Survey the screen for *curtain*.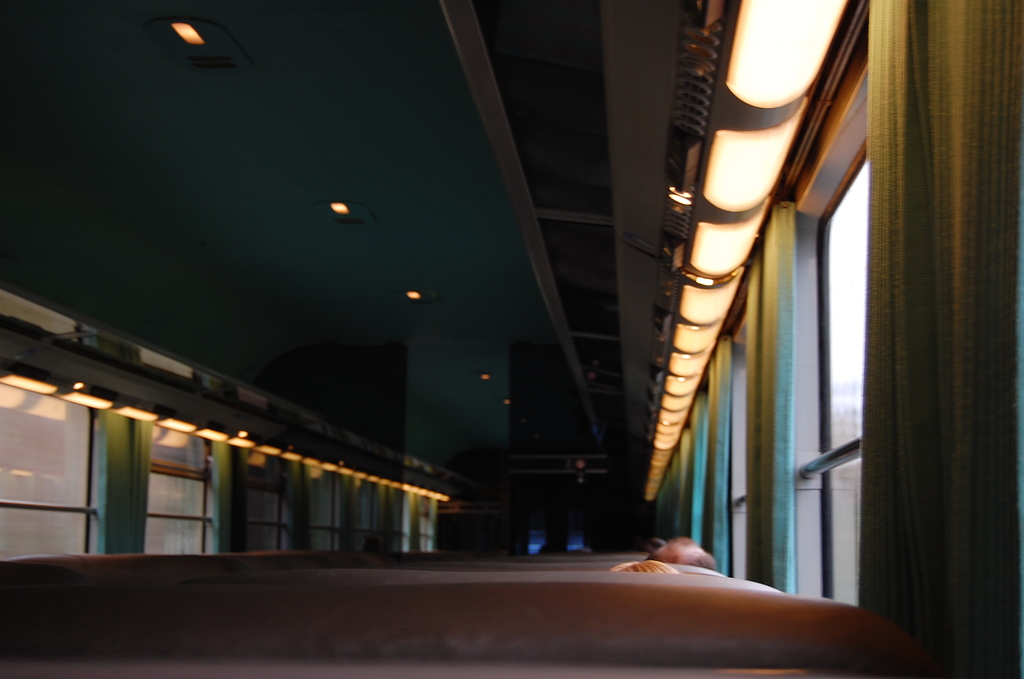
Survey found: detection(742, 197, 797, 598).
